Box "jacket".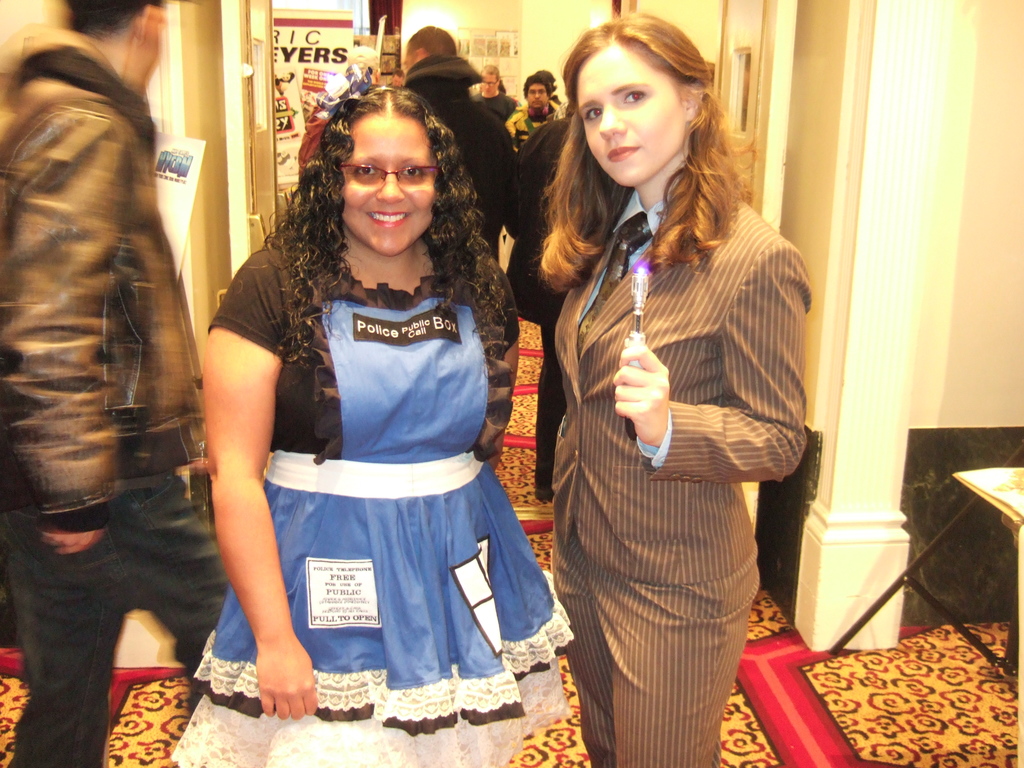
0, 33, 205, 527.
